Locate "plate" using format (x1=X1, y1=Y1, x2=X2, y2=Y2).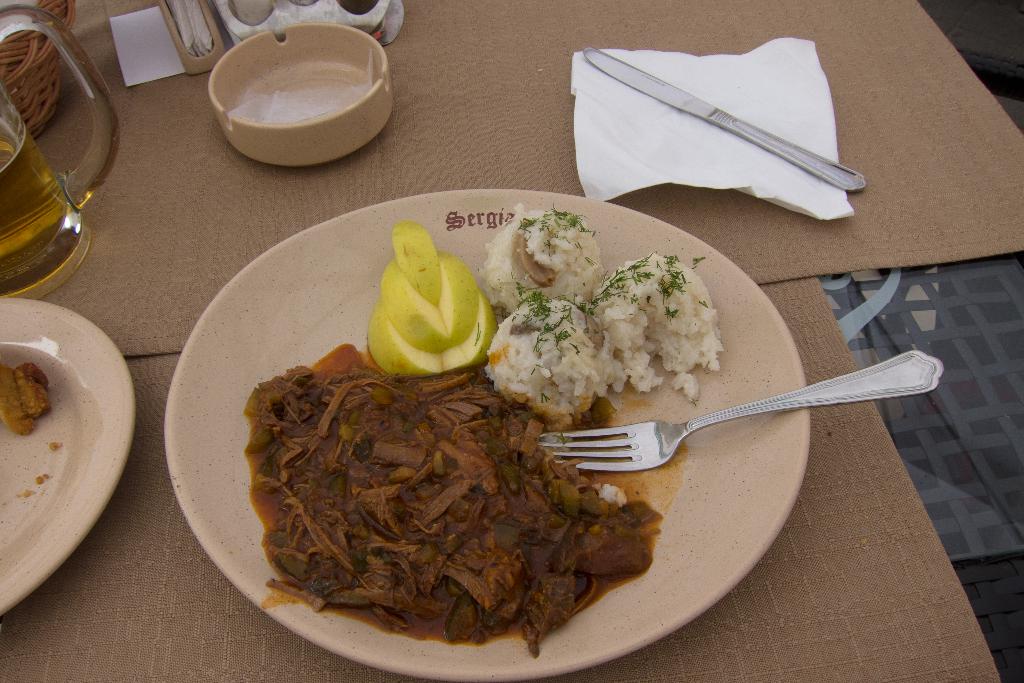
(x1=163, y1=188, x2=811, y2=682).
